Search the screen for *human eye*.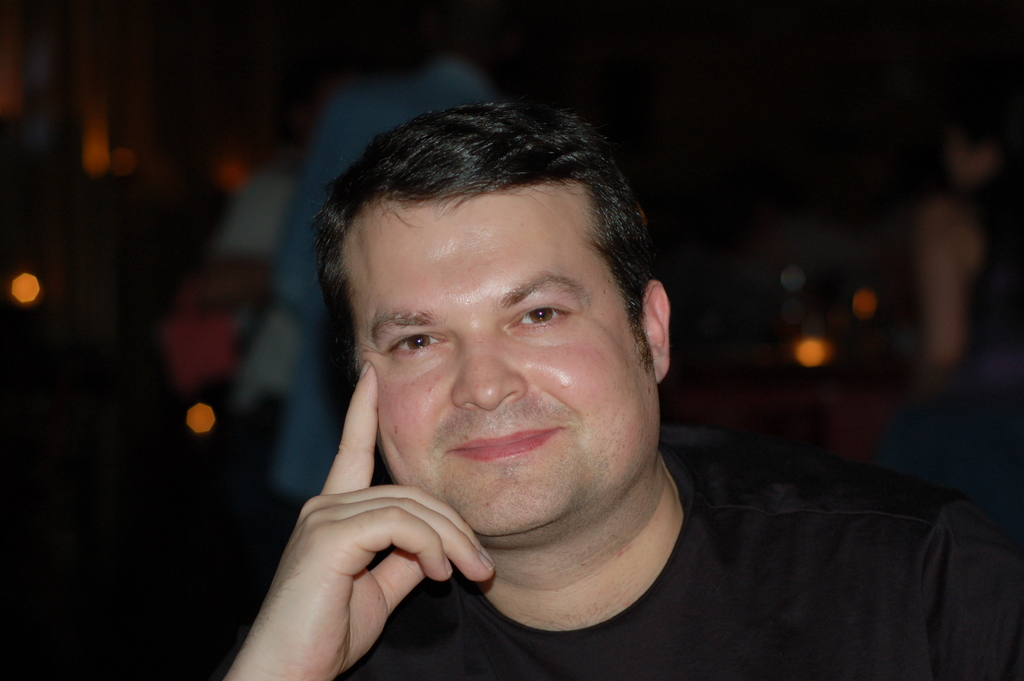
Found at 502,298,566,334.
